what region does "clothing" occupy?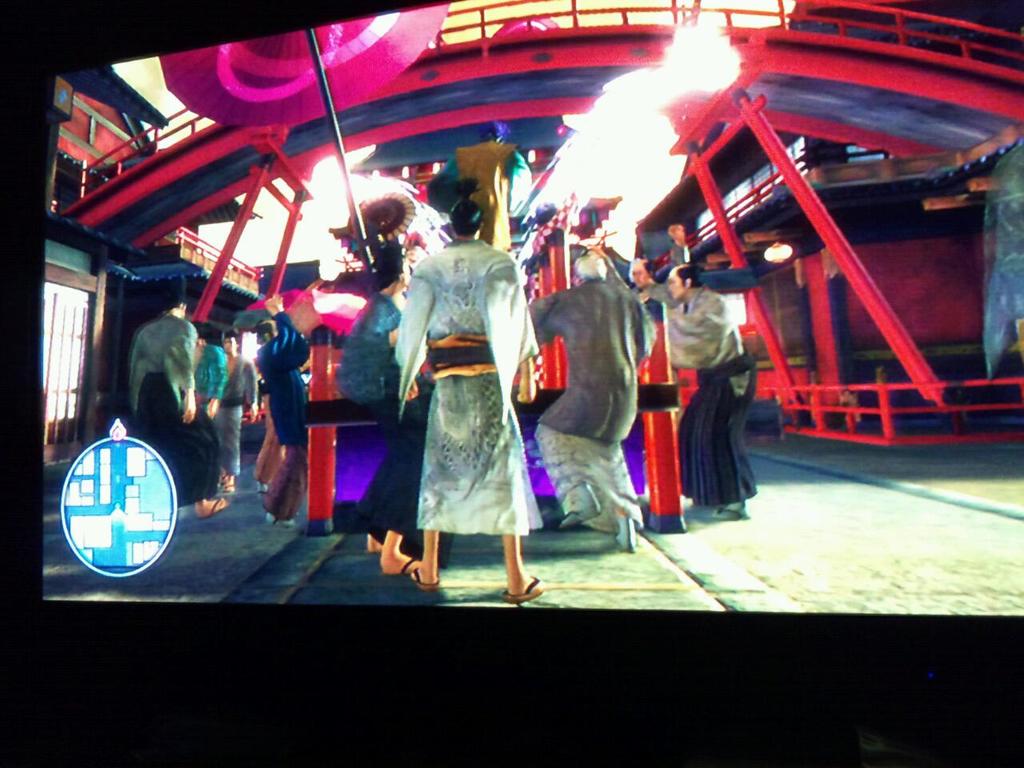
region(525, 270, 654, 510).
